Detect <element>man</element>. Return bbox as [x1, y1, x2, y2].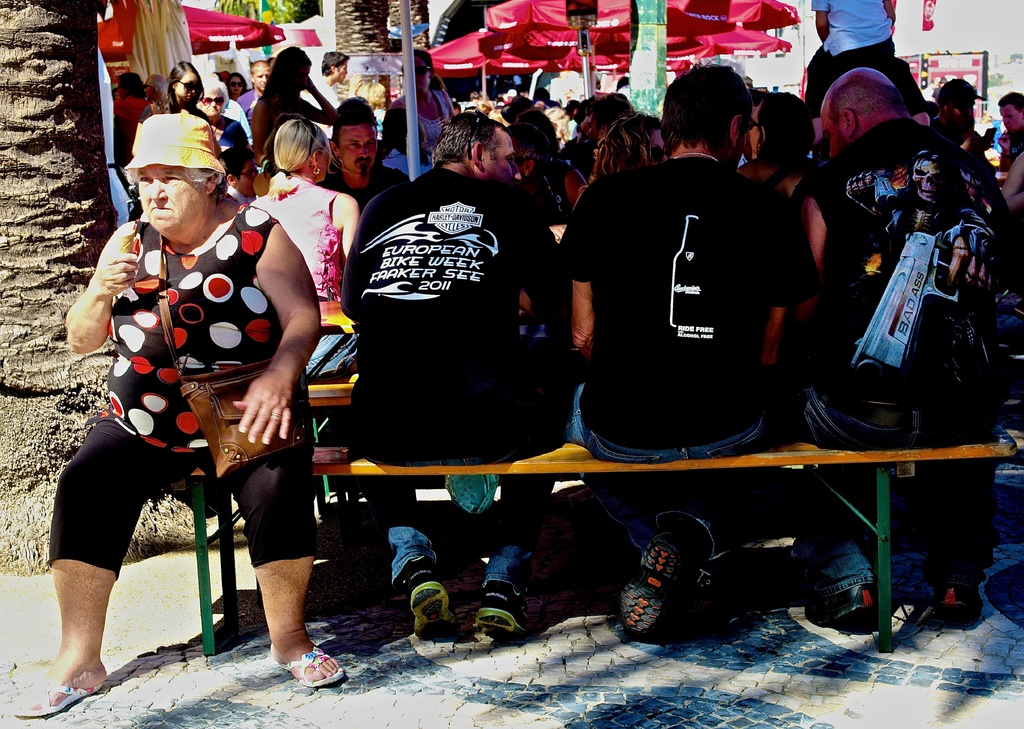
[331, 119, 414, 198].
